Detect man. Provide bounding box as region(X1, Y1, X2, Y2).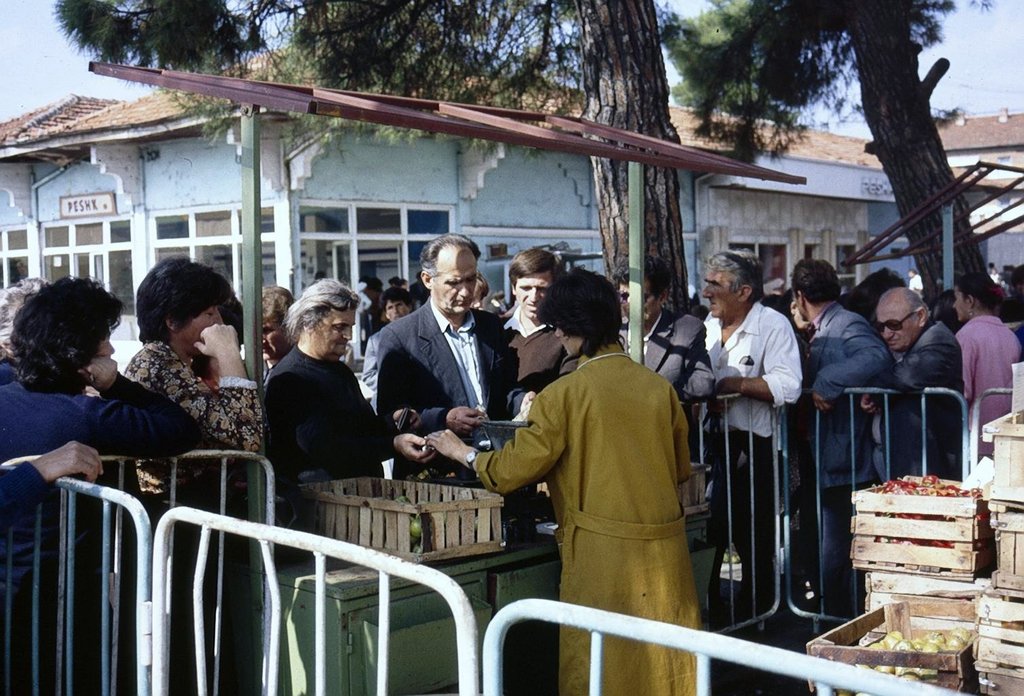
region(378, 244, 501, 447).
